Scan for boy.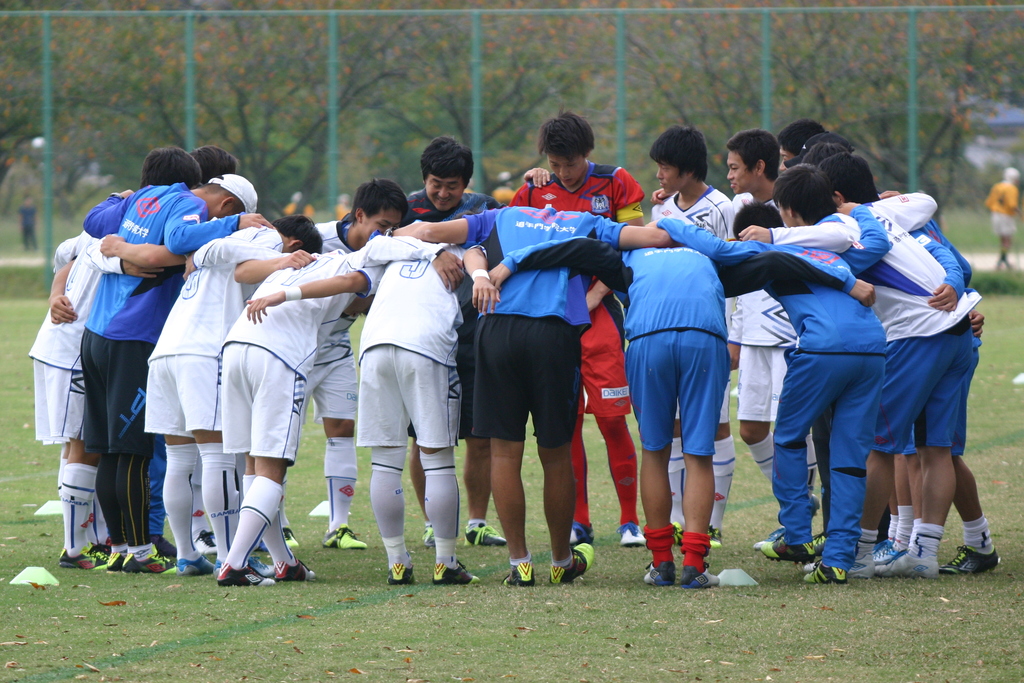
Scan result: (499, 111, 639, 545).
